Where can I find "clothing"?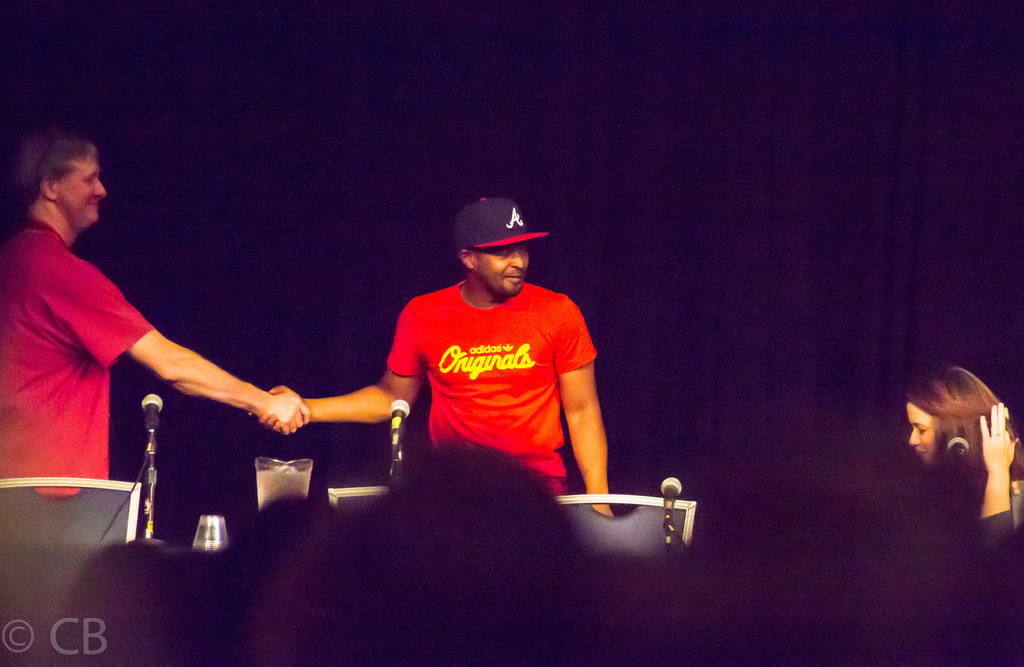
You can find it at <box>377,284,602,486</box>.
